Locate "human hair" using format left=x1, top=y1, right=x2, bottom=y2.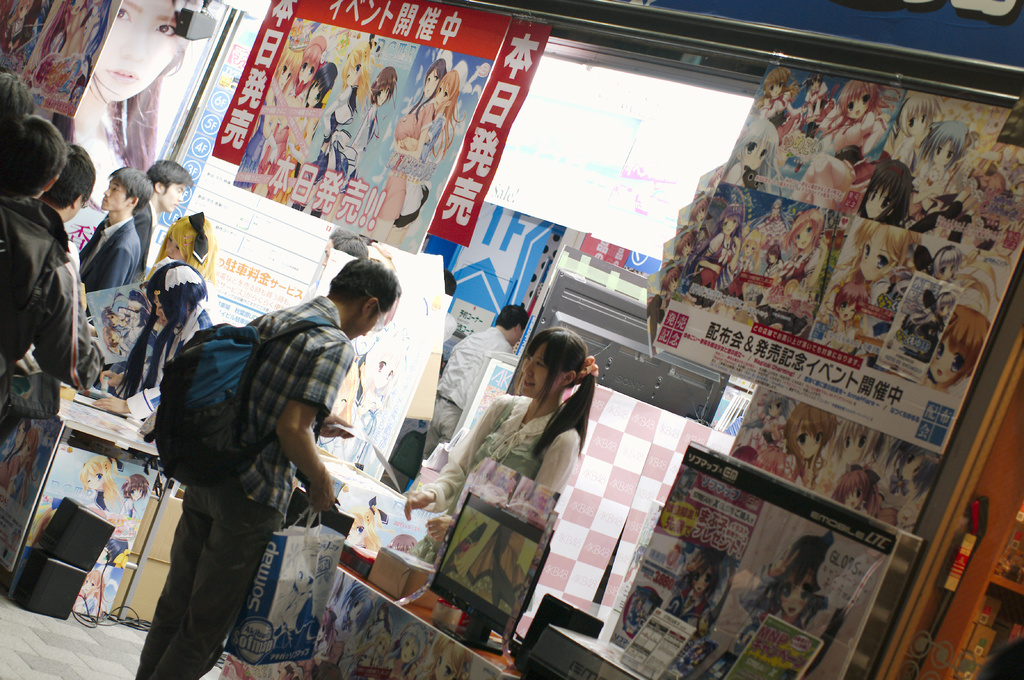
left=780, top=400, right=840, bottom=484.
